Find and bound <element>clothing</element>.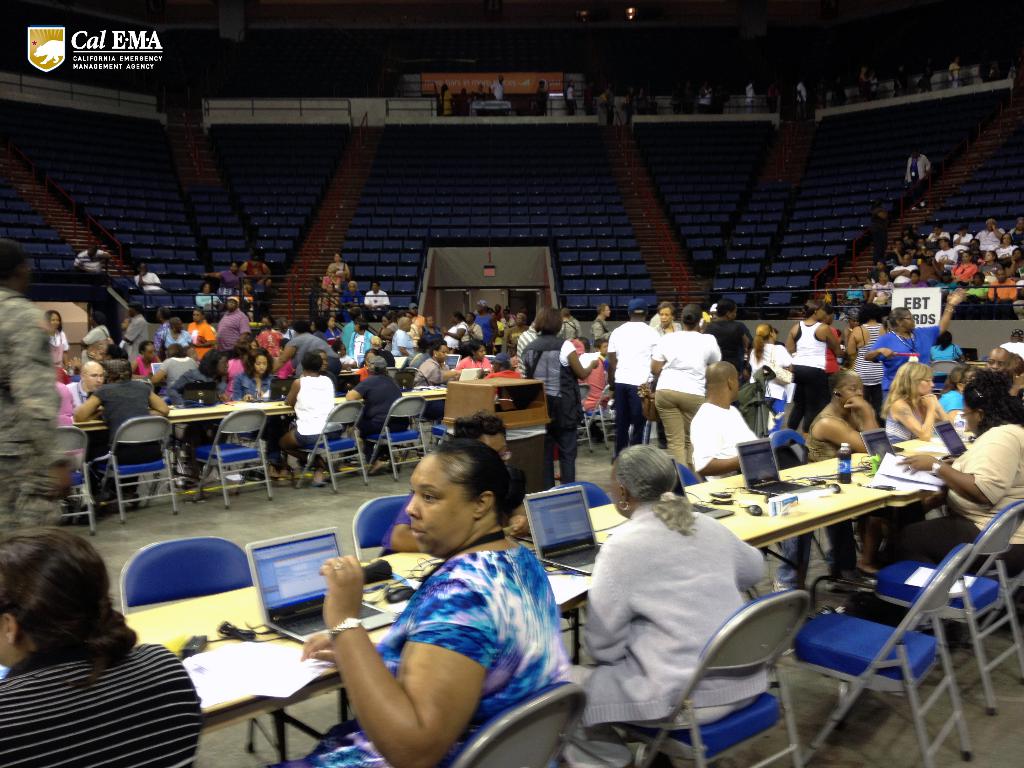
Bound: bbox=[456, 92, 469, 115].
